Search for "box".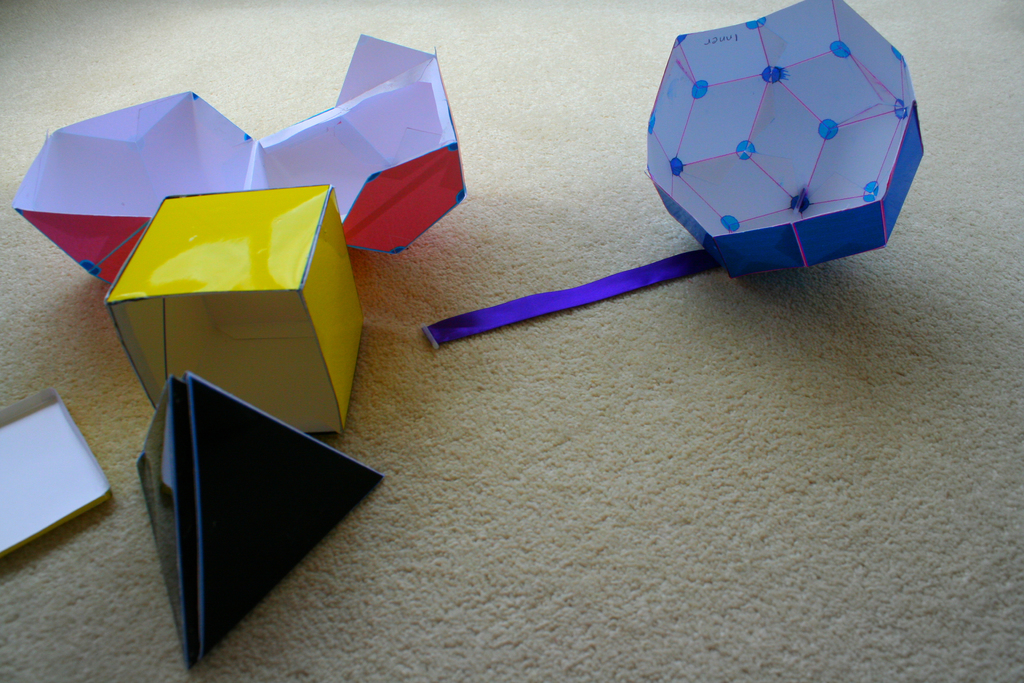
Found at 103/181/365/433.
